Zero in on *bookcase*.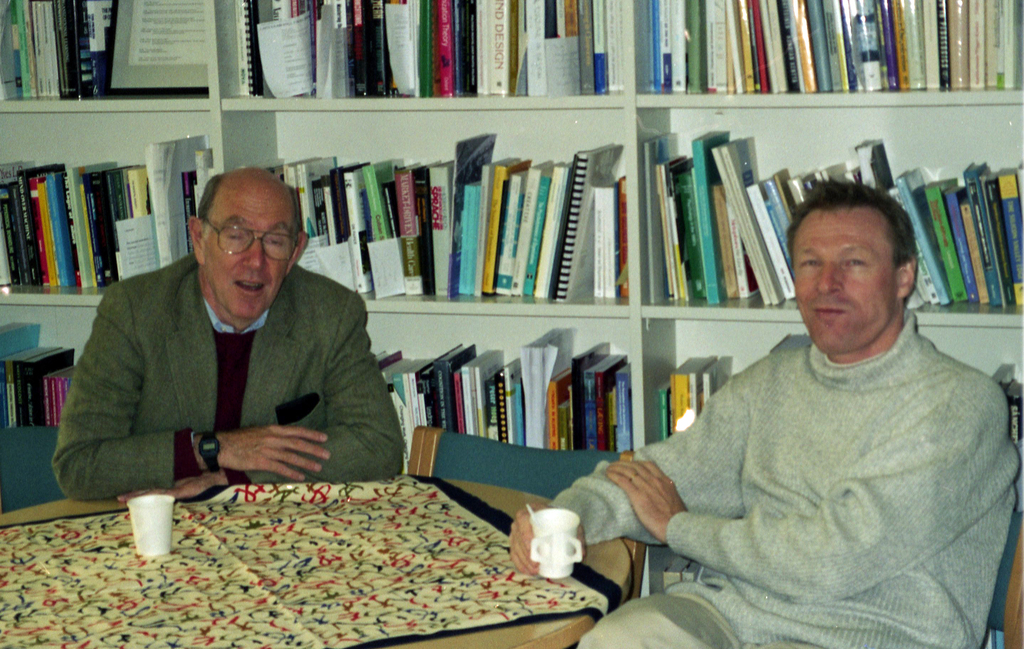
Zeroed in: bbox=[0, 0, 1023, 604].
